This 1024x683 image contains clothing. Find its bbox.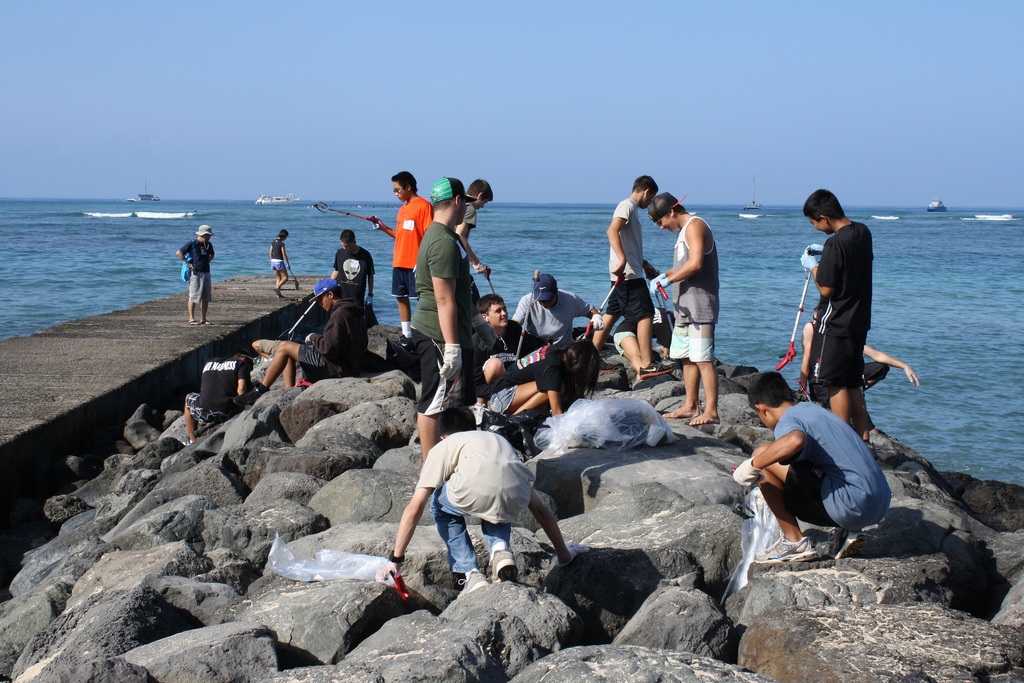
bbox=(394, 196, 430, 304).
